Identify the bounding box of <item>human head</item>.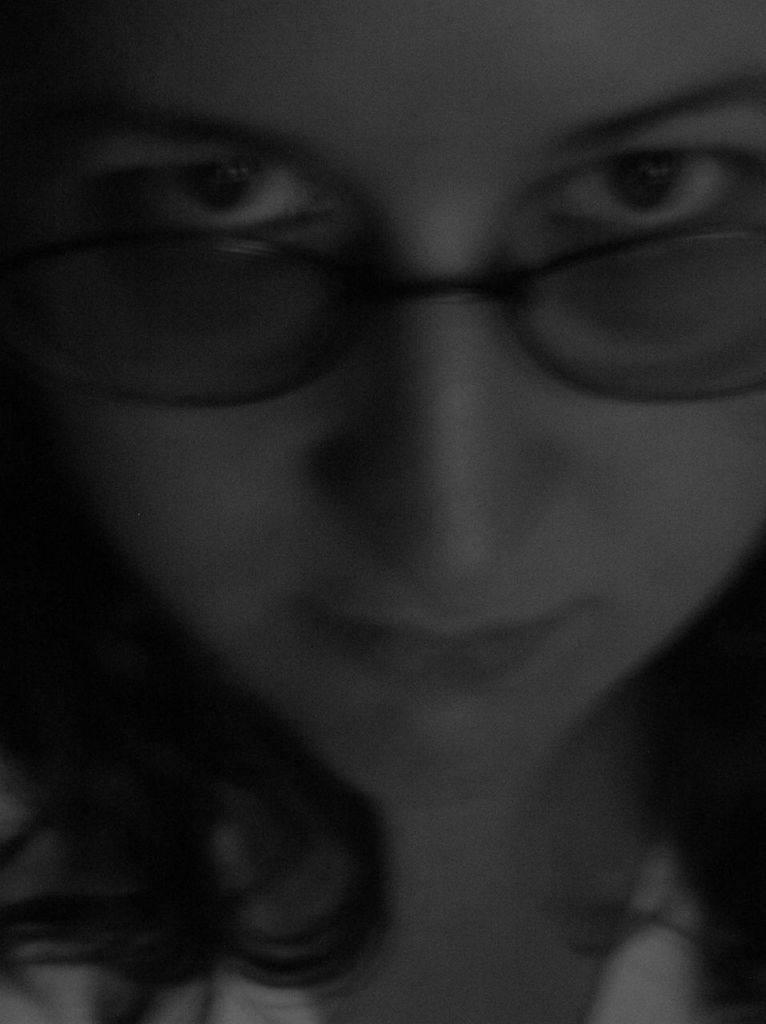
select_region(0, 0, 764, 1020).
